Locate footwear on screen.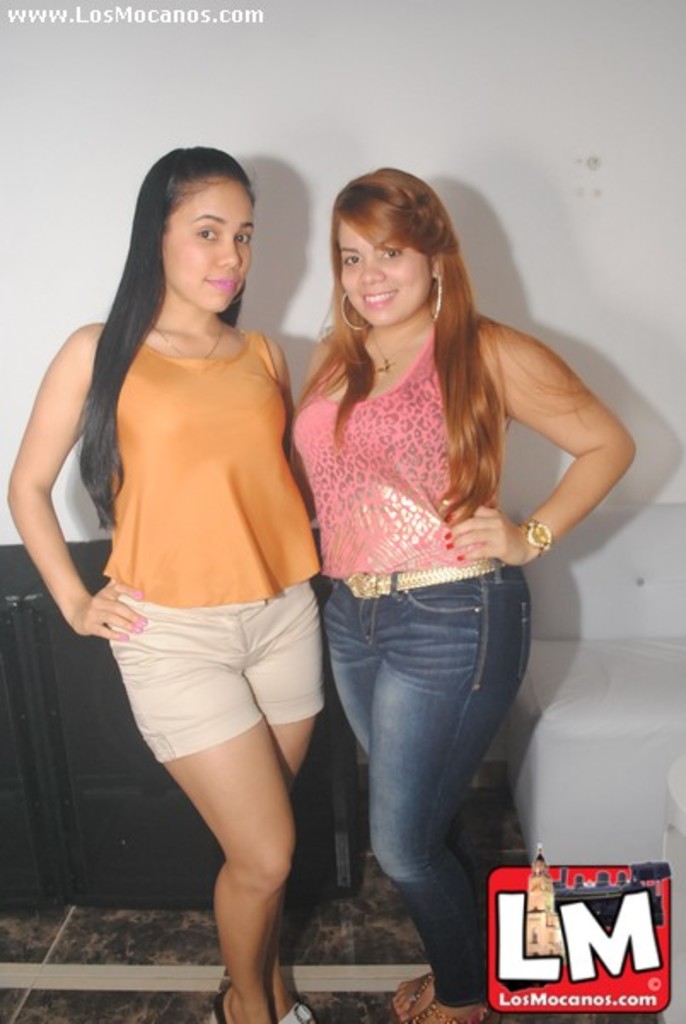
On screen at 278,998,316,1022.
